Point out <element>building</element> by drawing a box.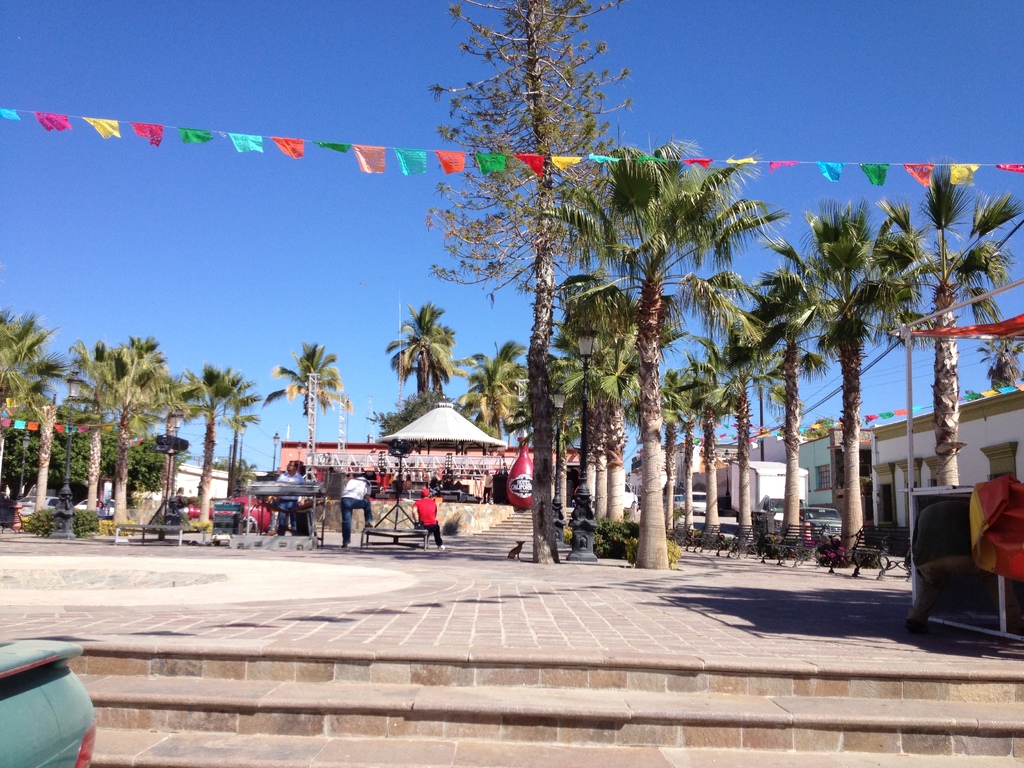
locate(752, 424, 846, 509).
